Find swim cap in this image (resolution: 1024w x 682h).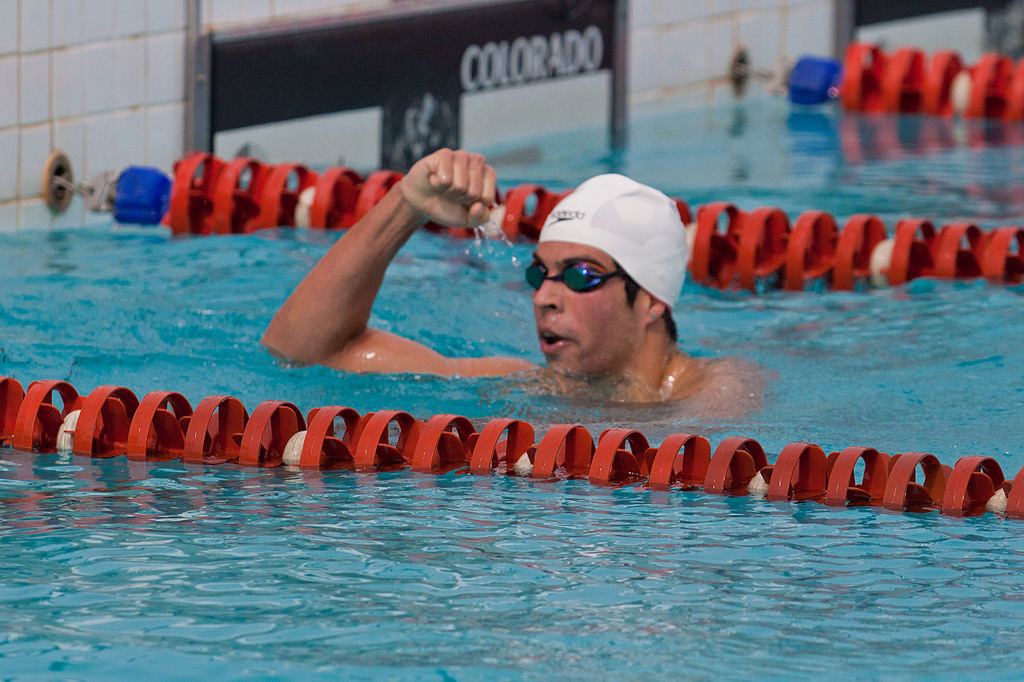
bbox=(538, 174, 687, 310).
